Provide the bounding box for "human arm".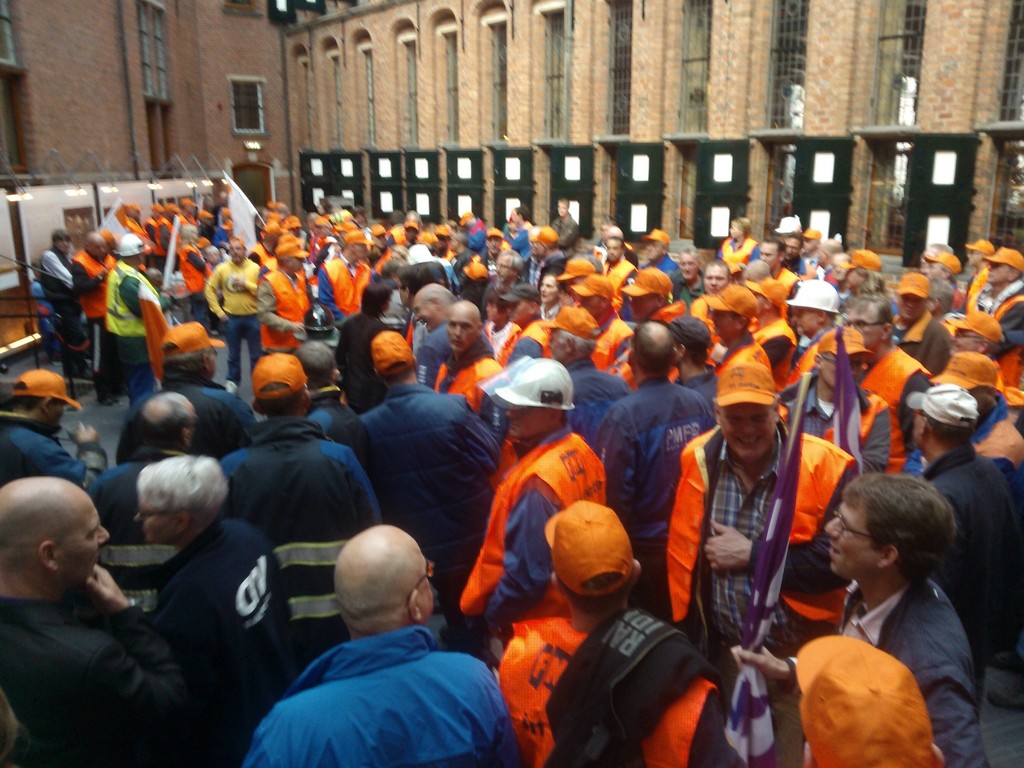
left=250, top=261, right=305, bottom=335.
